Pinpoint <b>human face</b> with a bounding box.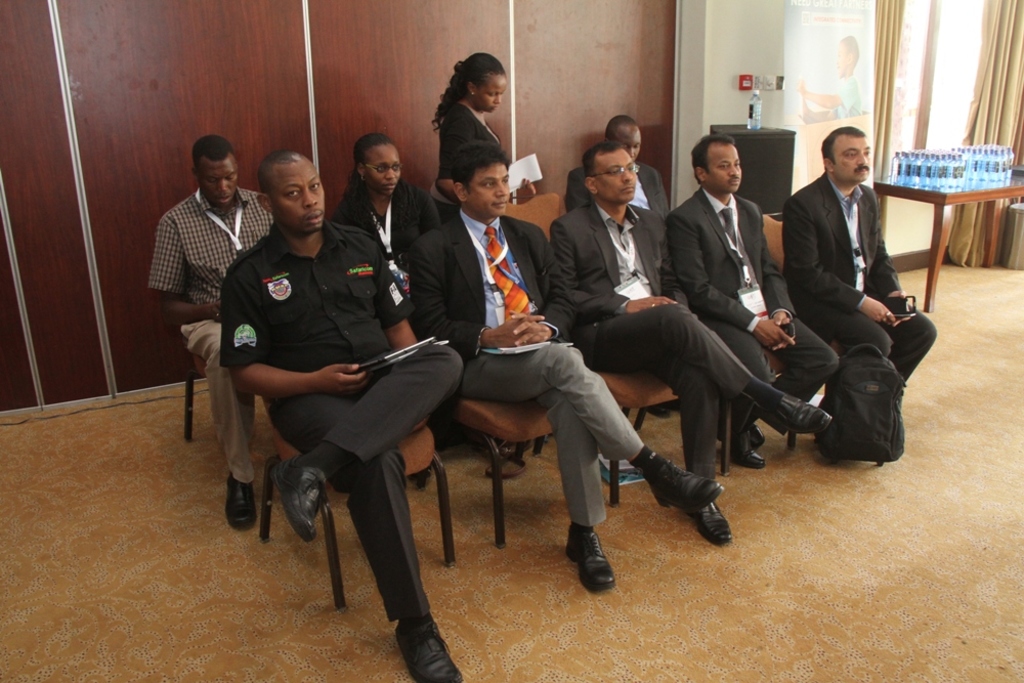
detection(620, 128, 642, 163).
